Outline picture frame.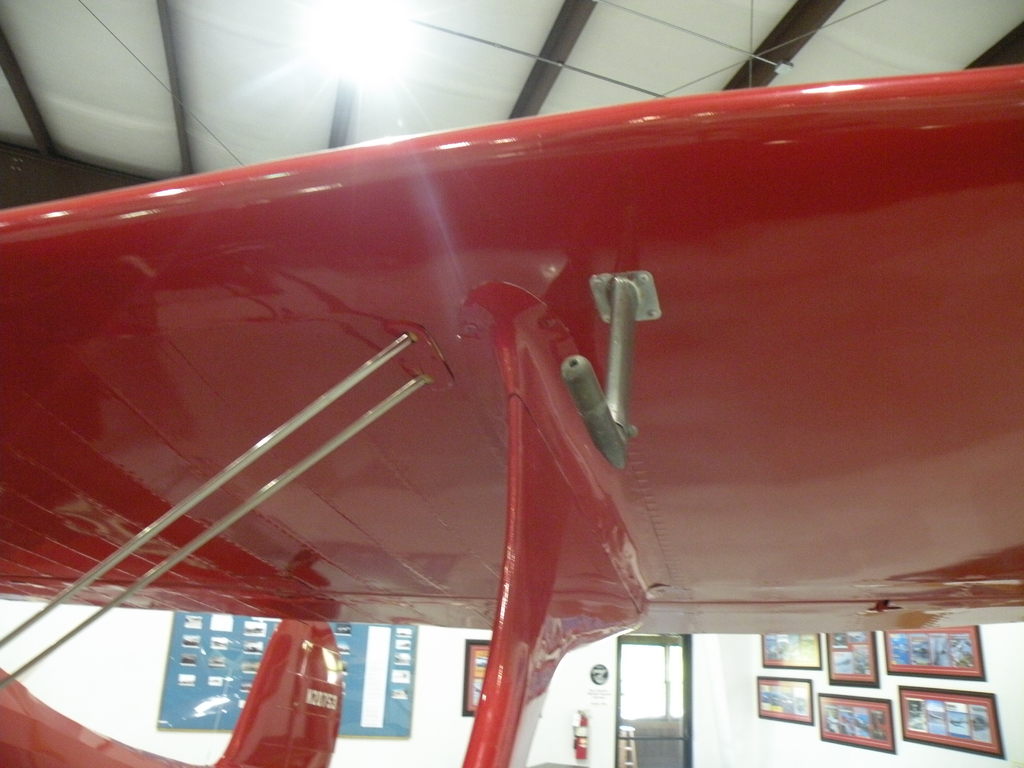
Outline: box(760, 632, 821, 669).
